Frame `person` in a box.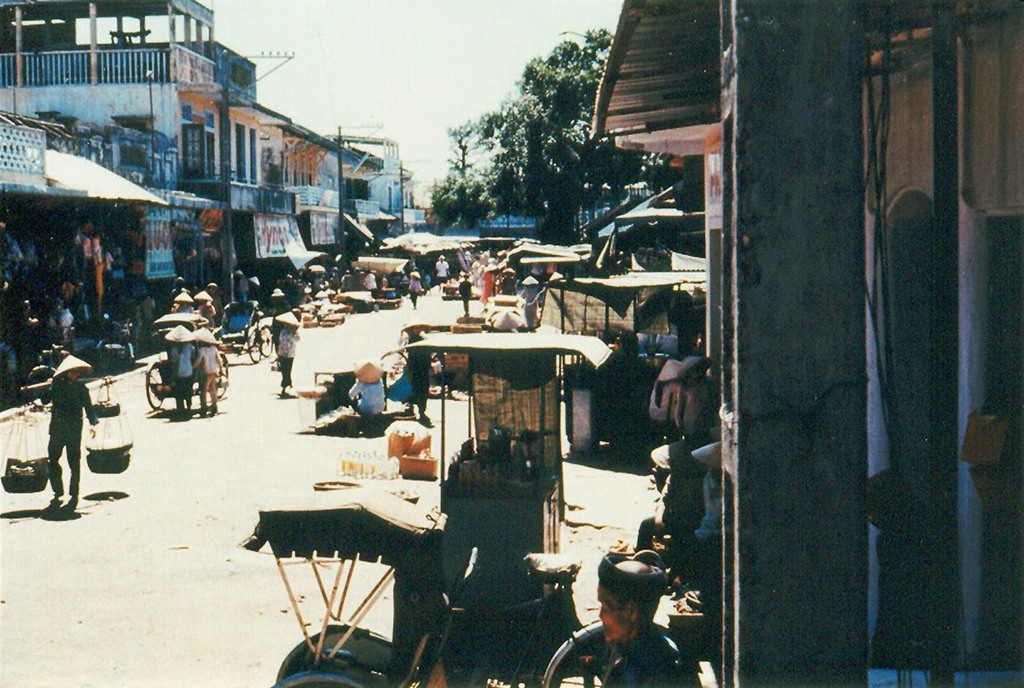
<region>458, 276, 470, 313</region>.
